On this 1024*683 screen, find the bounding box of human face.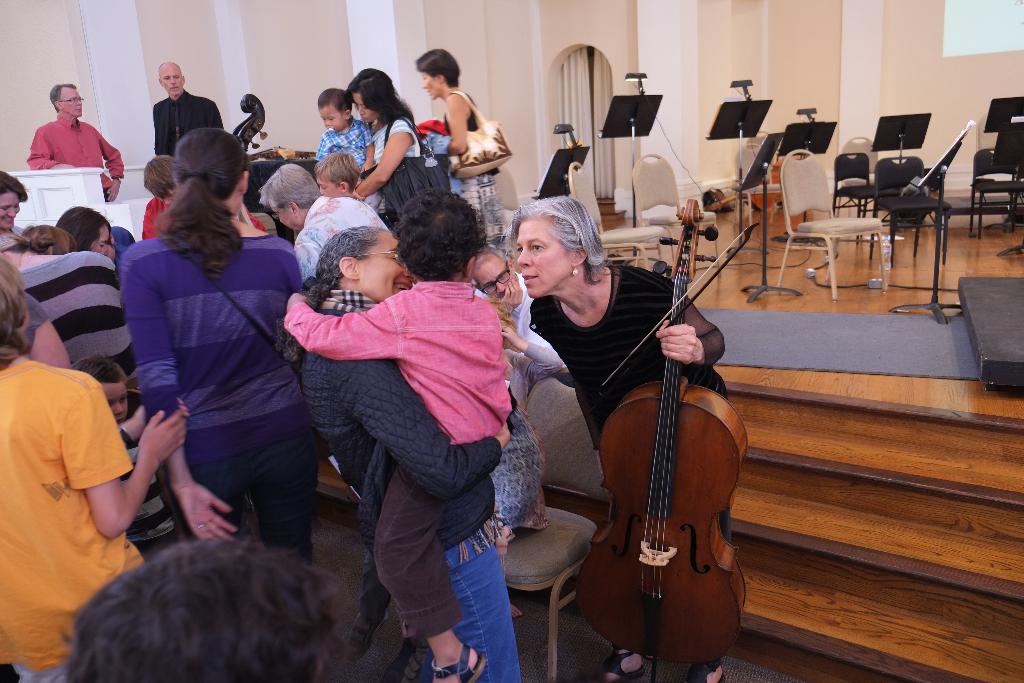
Bounding box: Rect(320, 108, 346, 132).
